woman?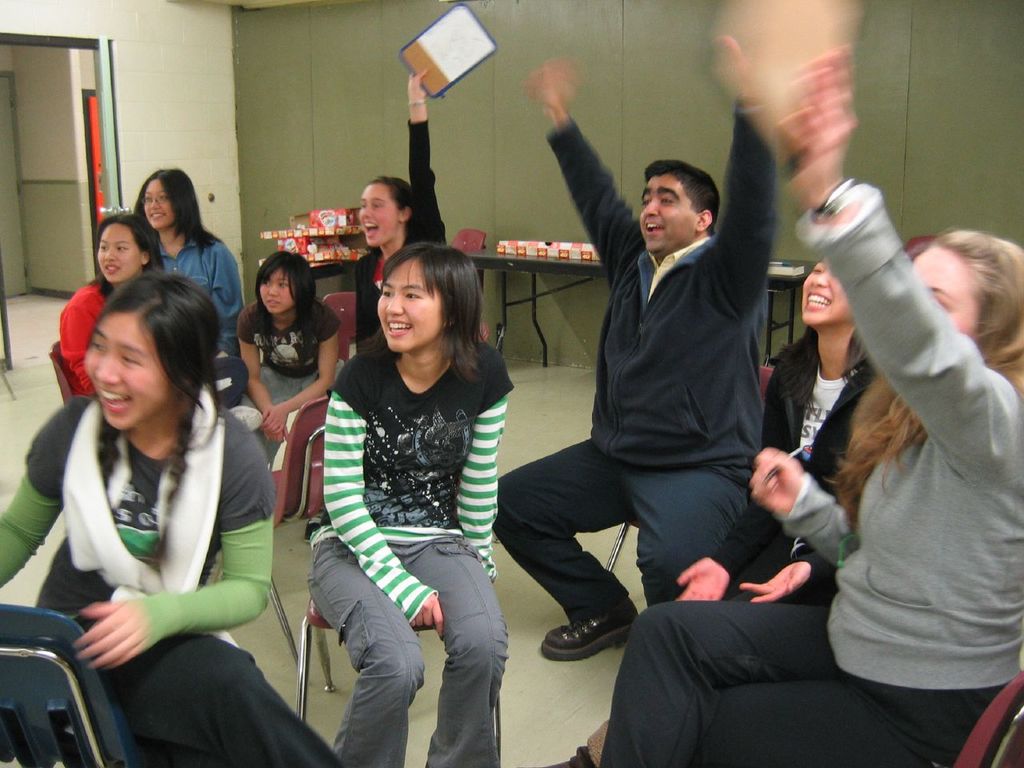
53 210 163 411
